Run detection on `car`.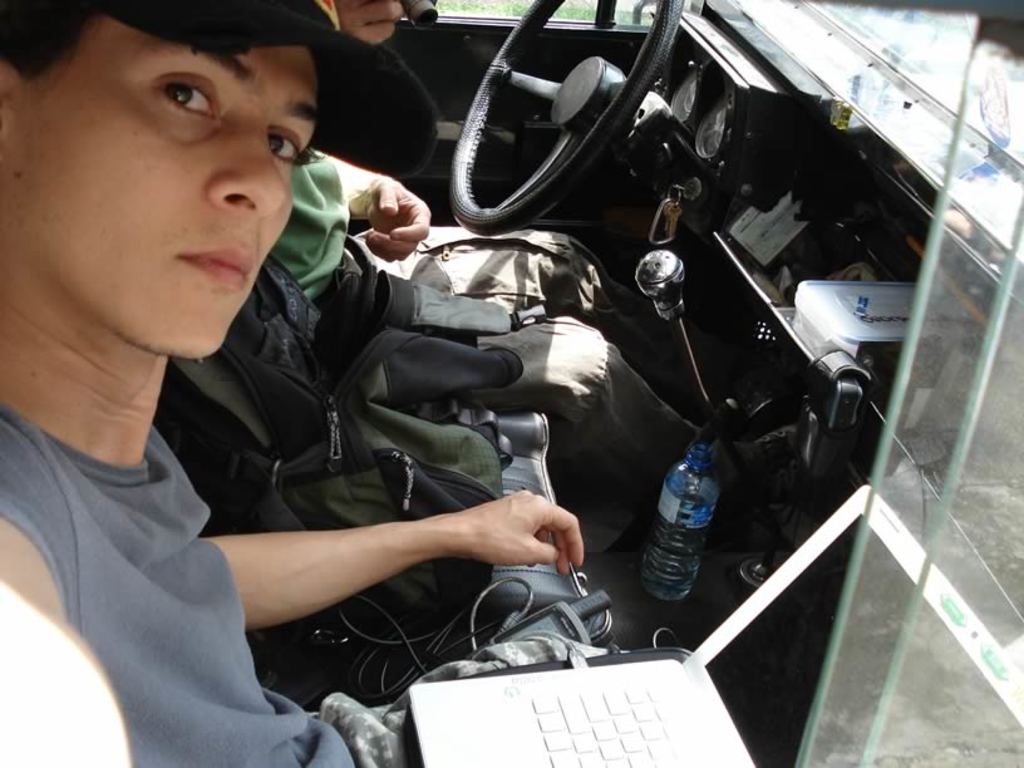
Result: 0 0 1023 767.
